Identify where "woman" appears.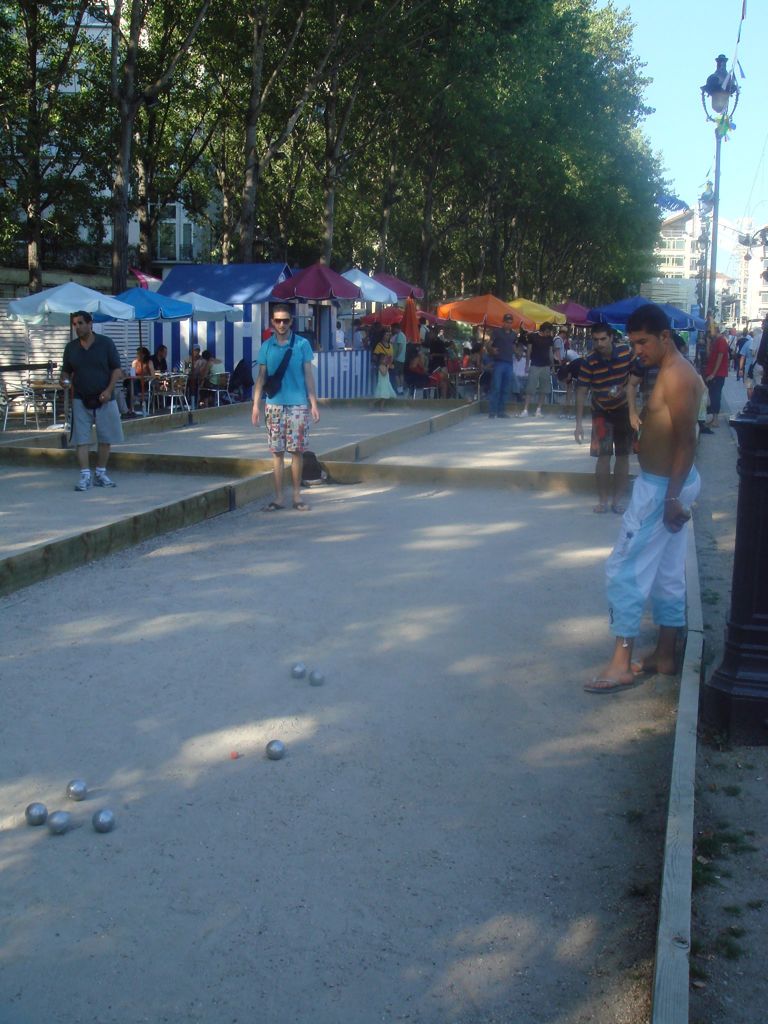
Appears at rect(193, 351, 232, 406).
